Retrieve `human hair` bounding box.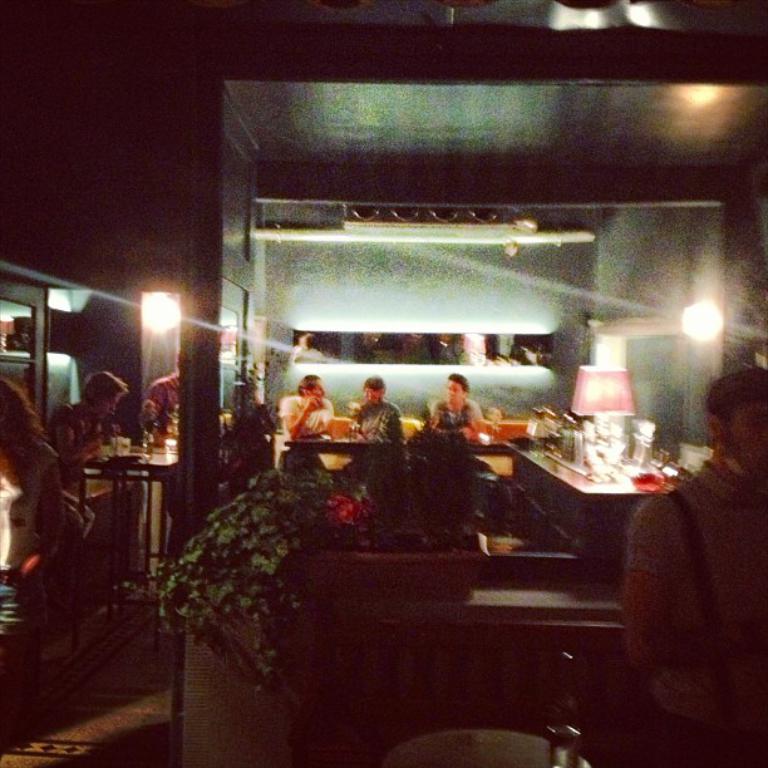
Bounding box: 361, 378, 387, 390.
